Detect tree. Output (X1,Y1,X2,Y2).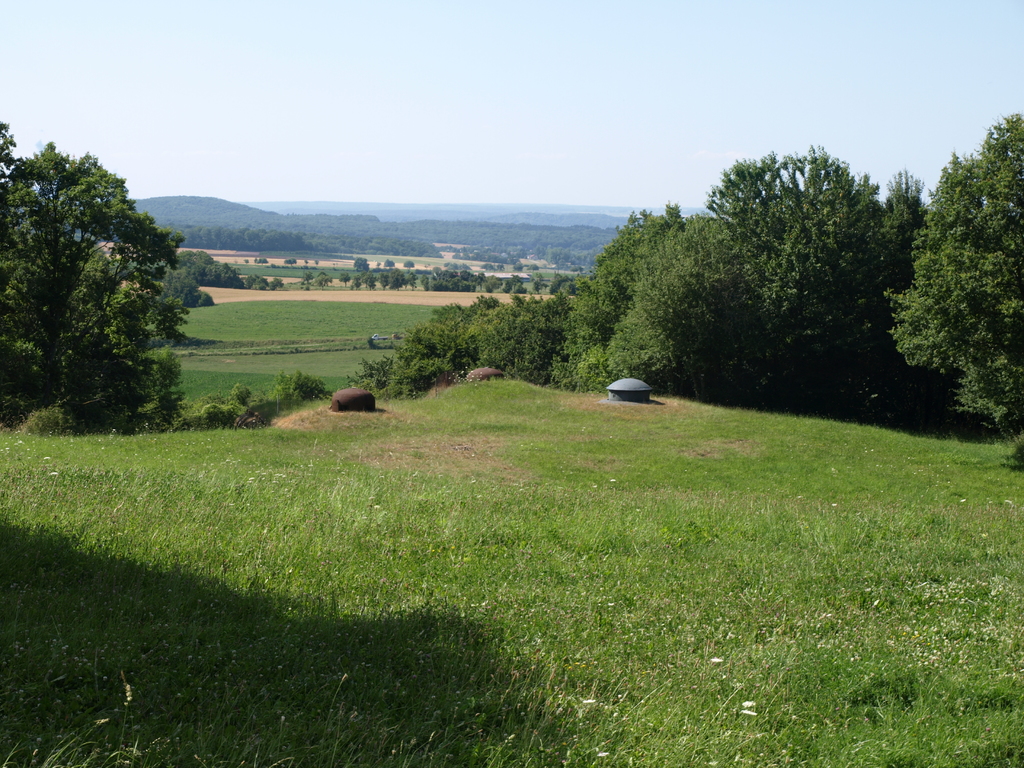
(528,262,538,270).
